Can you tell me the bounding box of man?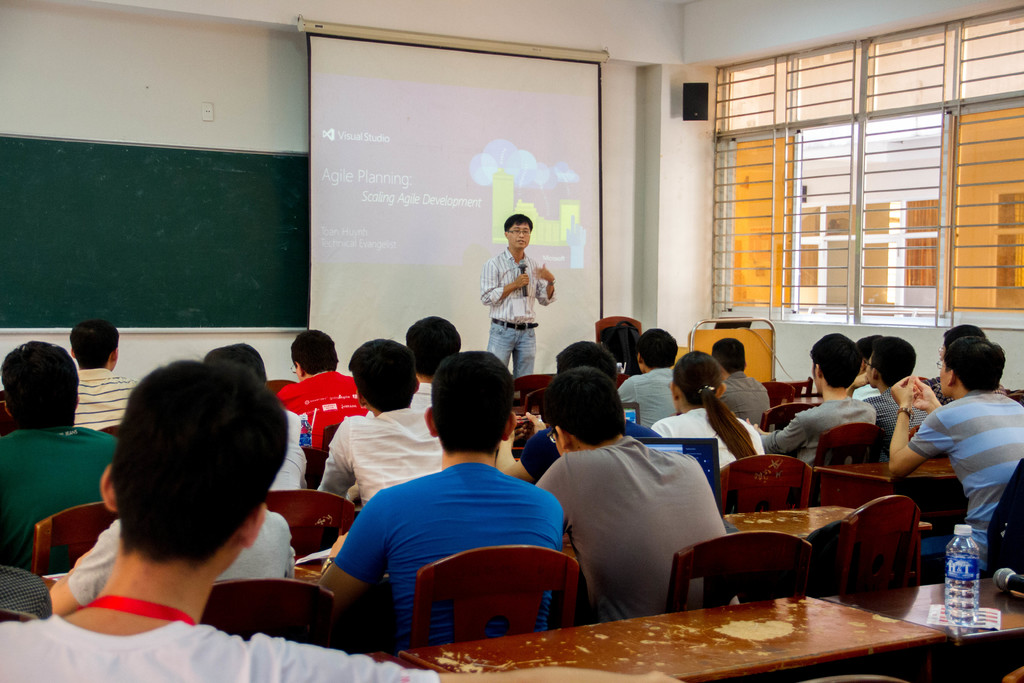
bbox(891, 341, 1023, 588).
